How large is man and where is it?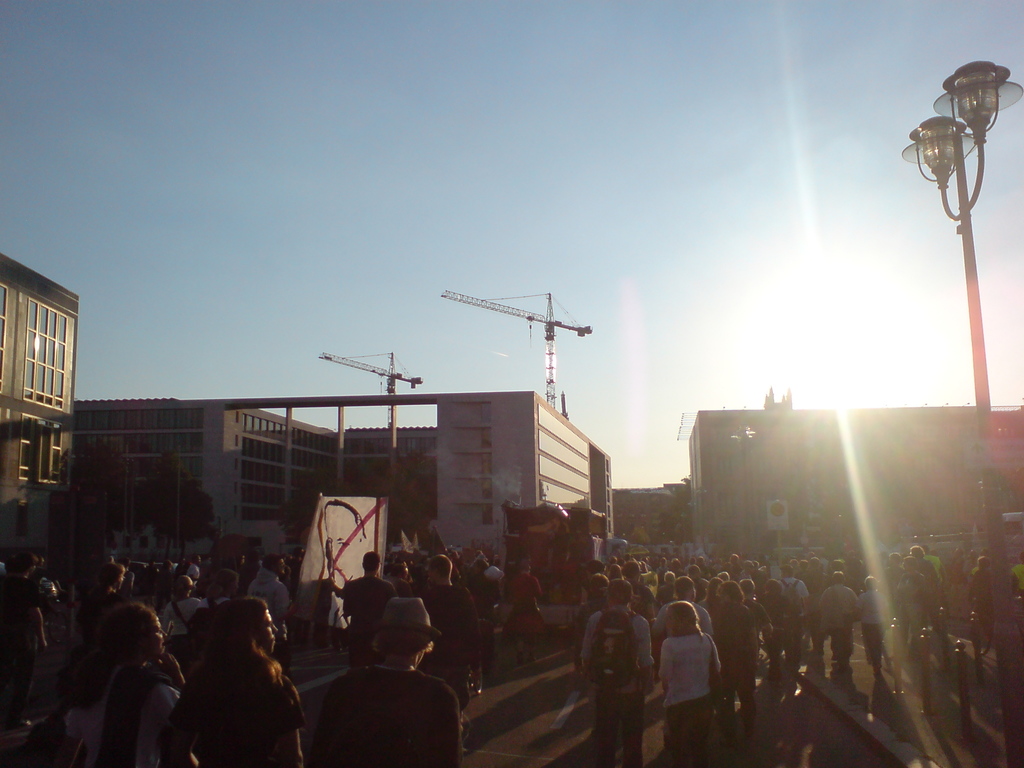
Bounding box: <box>342,552,391,669</box>.
